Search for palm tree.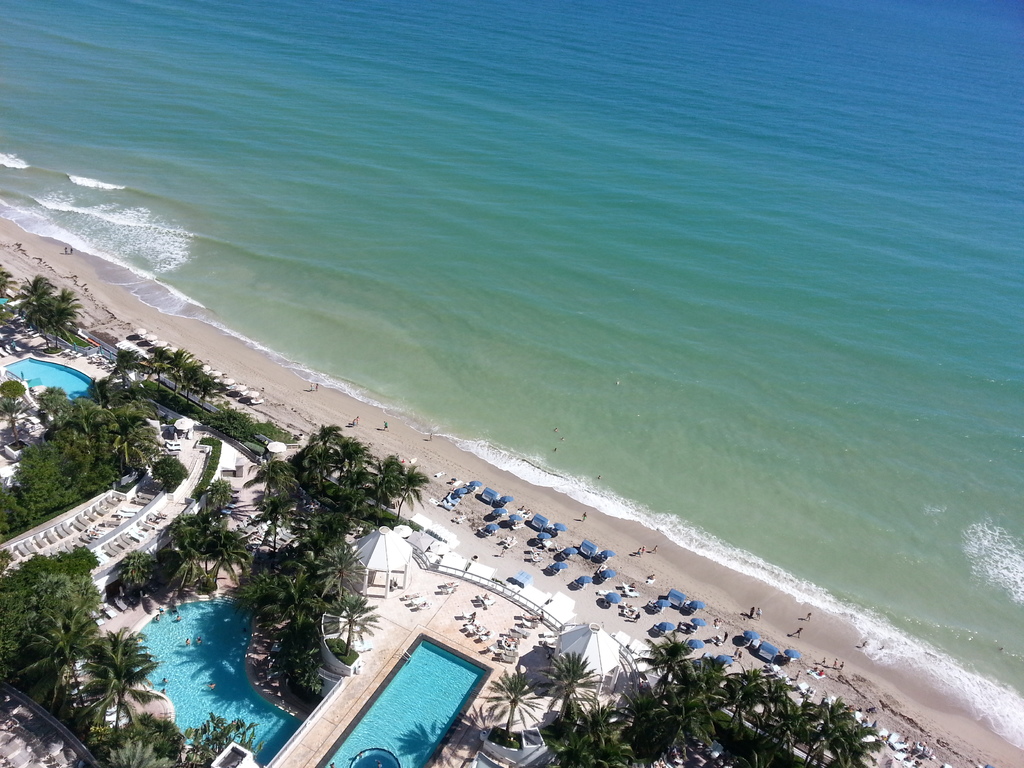
Found at {"left": 477, "top": 667, "right": 546, "bottom": 729}.
